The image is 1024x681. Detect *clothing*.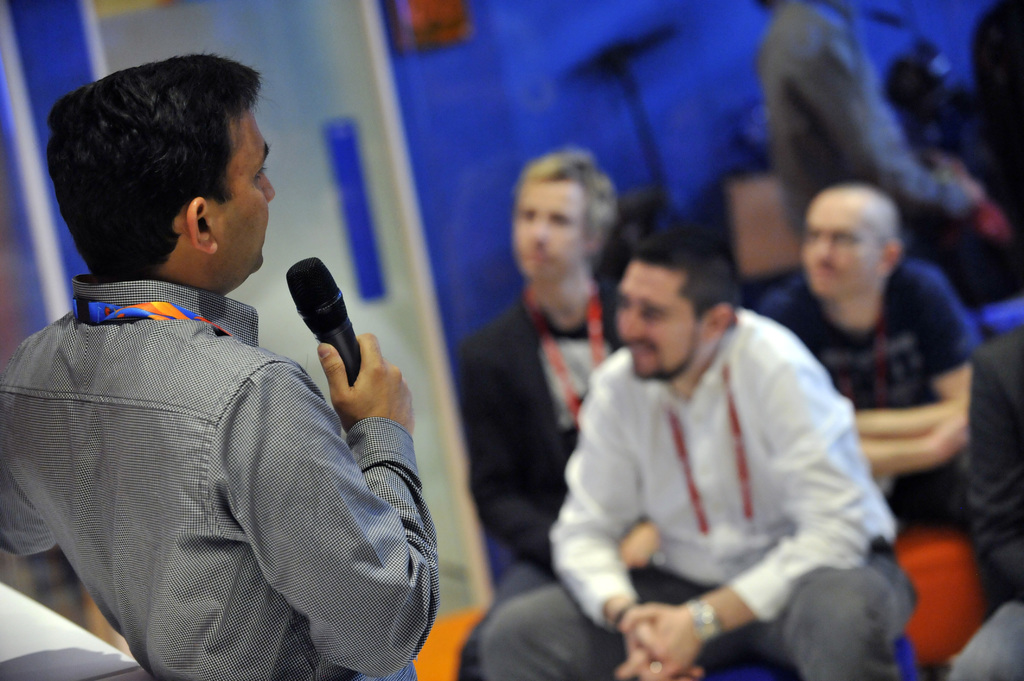
Detection: {"left": 954, "top": 314, "right": 1023, "bottom": 680}.
